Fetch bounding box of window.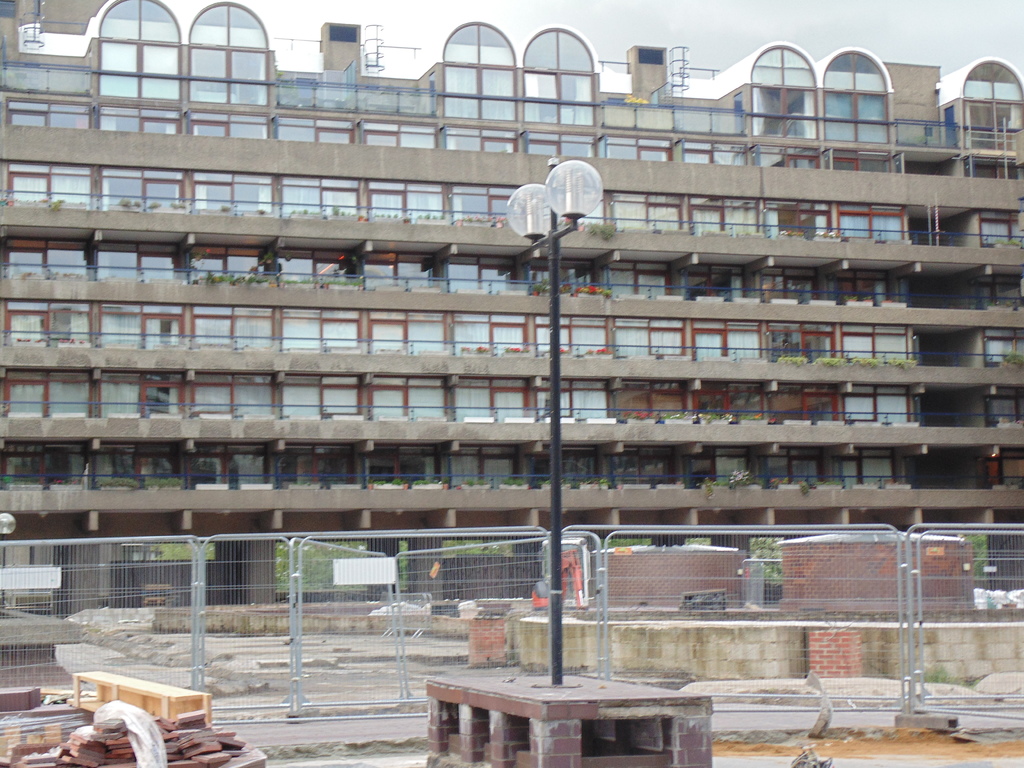
Bbox: pyautogui.locateOnScreen(445, 25, 514, 120).
